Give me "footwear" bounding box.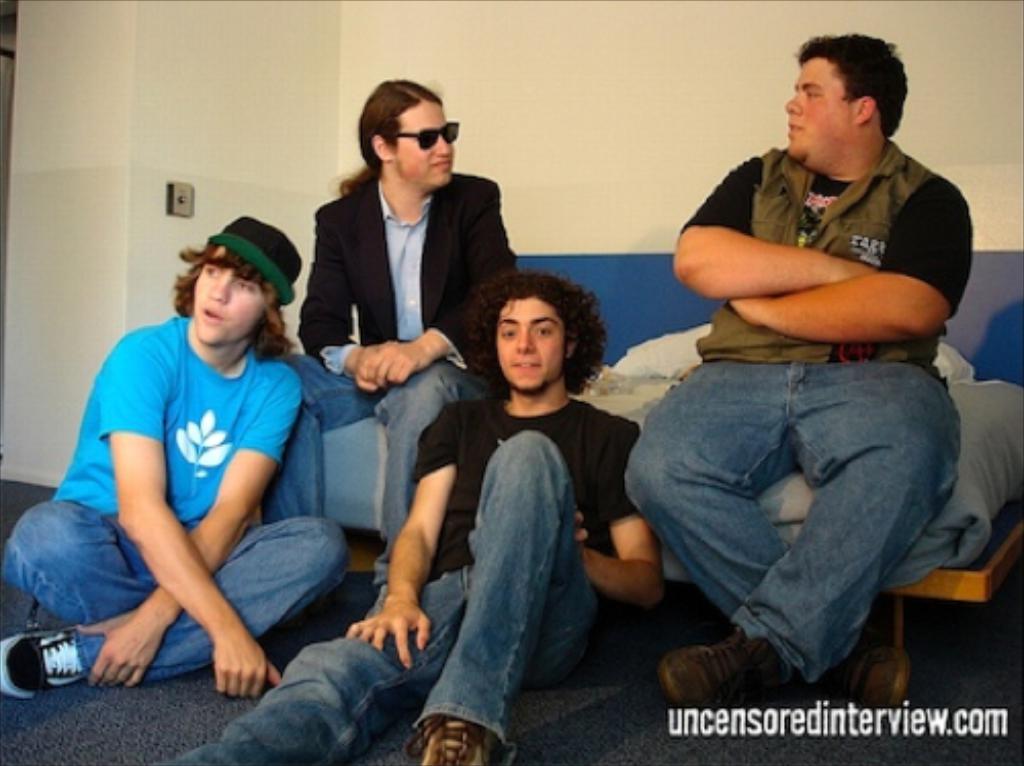
{"x1": 838, "y1": 612, "x2": 911, "y2": 707}.
